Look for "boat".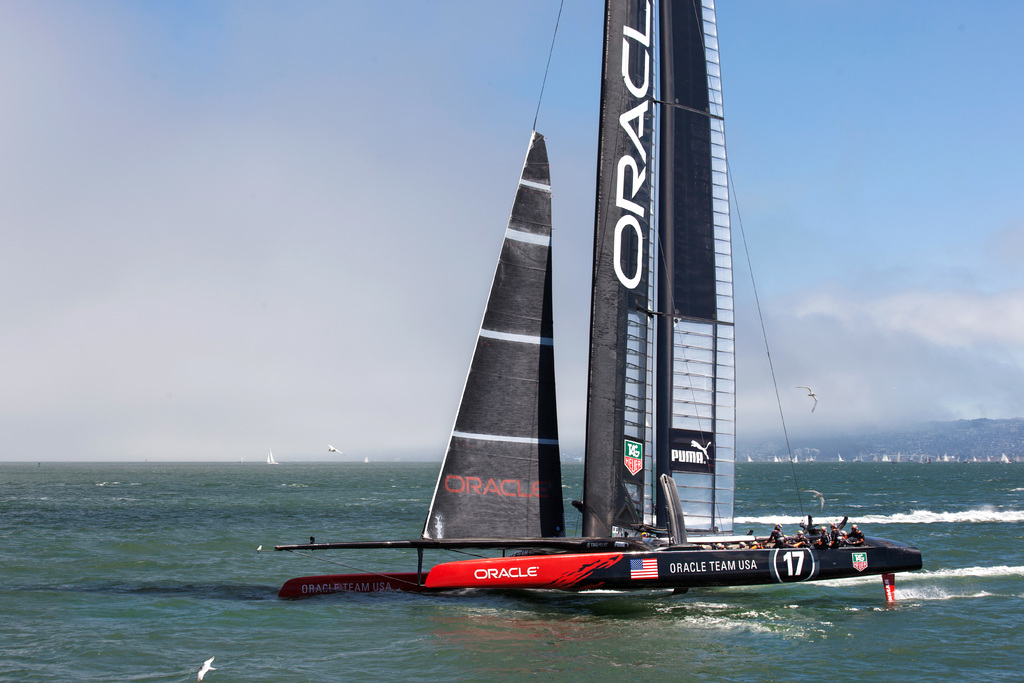
Found: <box>781,448,817,465</box>.
